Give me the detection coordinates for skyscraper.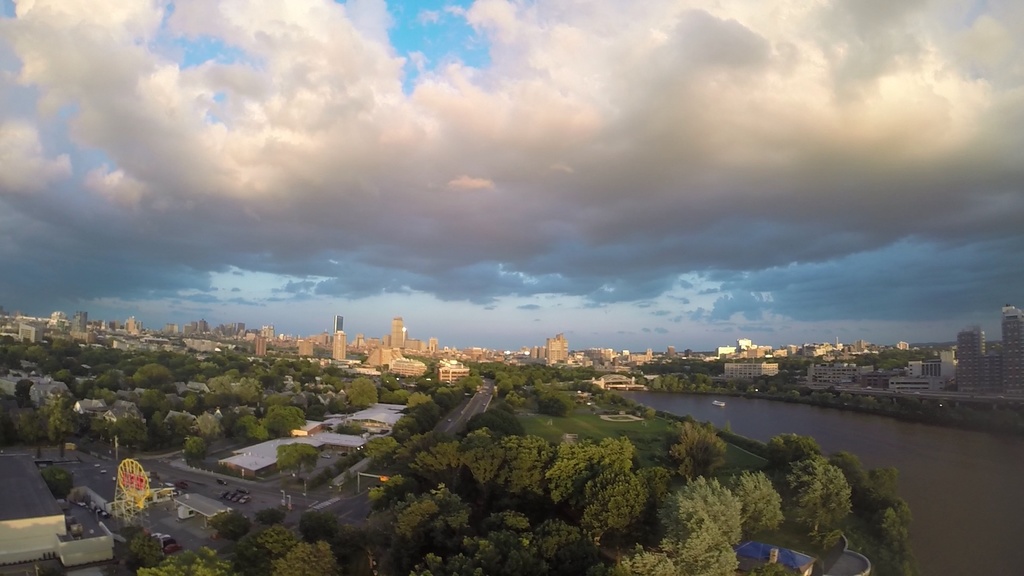
335,311,340,330.
